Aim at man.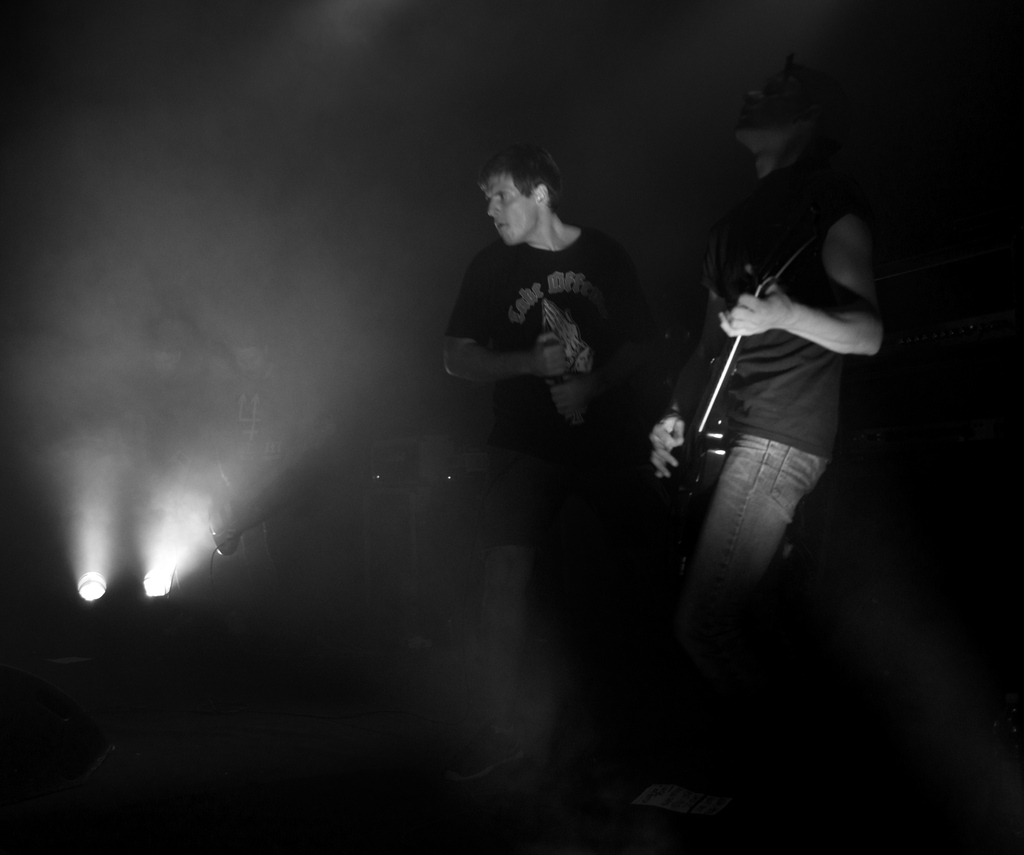
Aimed at box(644, 68, 888, 627).
